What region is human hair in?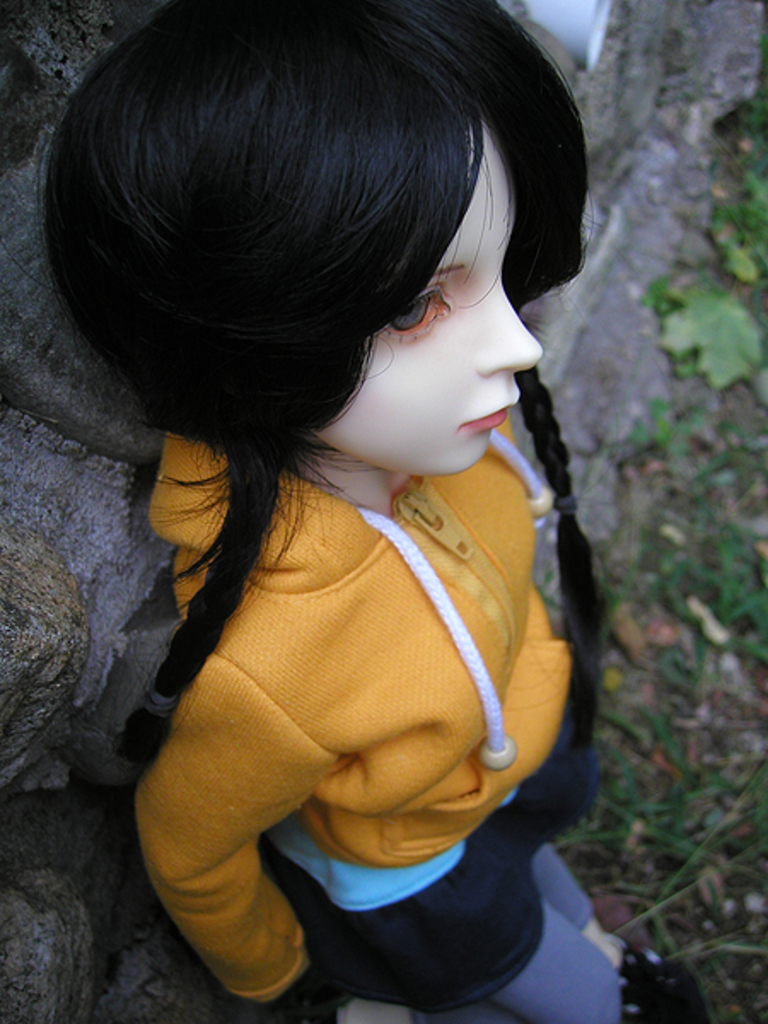
43 0 611 843.
